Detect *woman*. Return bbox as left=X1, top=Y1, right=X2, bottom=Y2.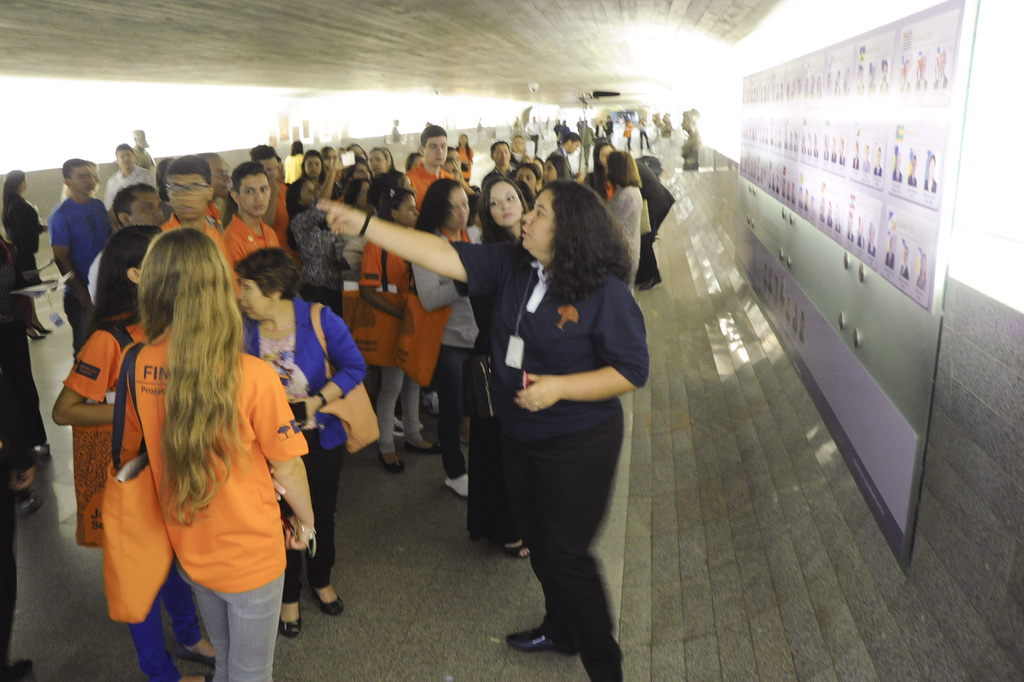
left=229, top=245, right=372, bottom=638.
